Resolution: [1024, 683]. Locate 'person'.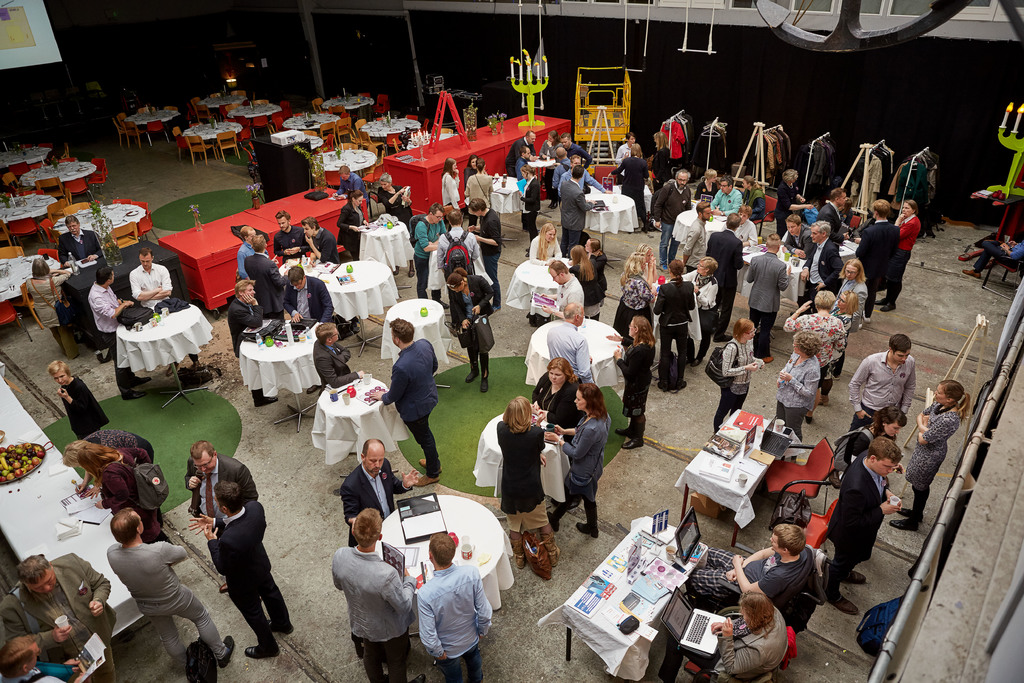
crop(107, 506, 237, 668).
